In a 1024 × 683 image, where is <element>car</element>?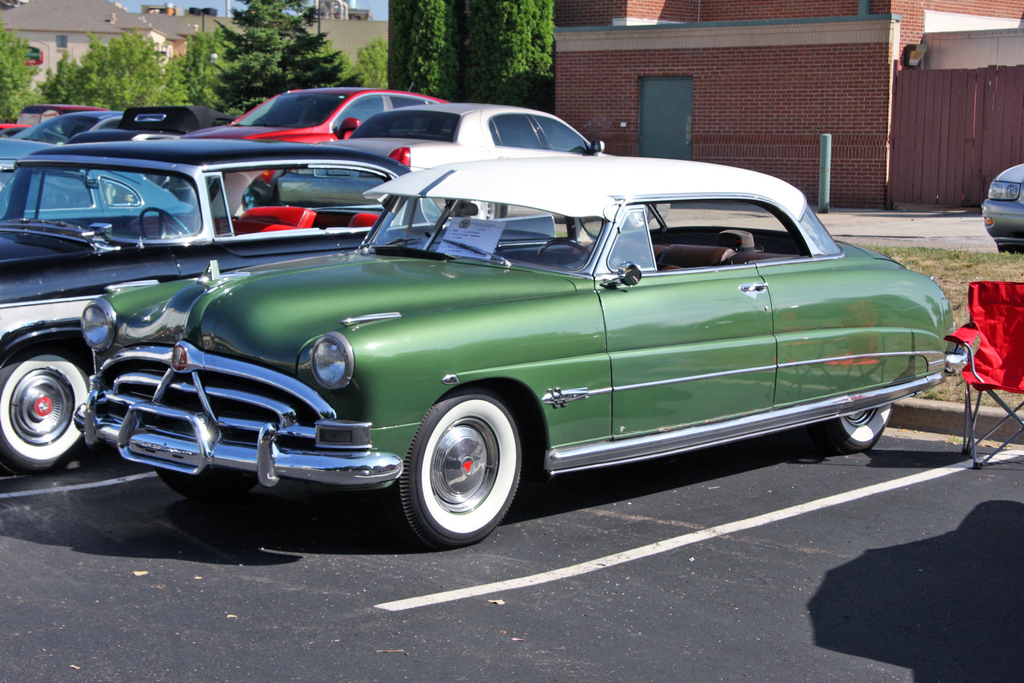
{"left": 180, "top": 81, "right": 451, "bottom": 145}.
